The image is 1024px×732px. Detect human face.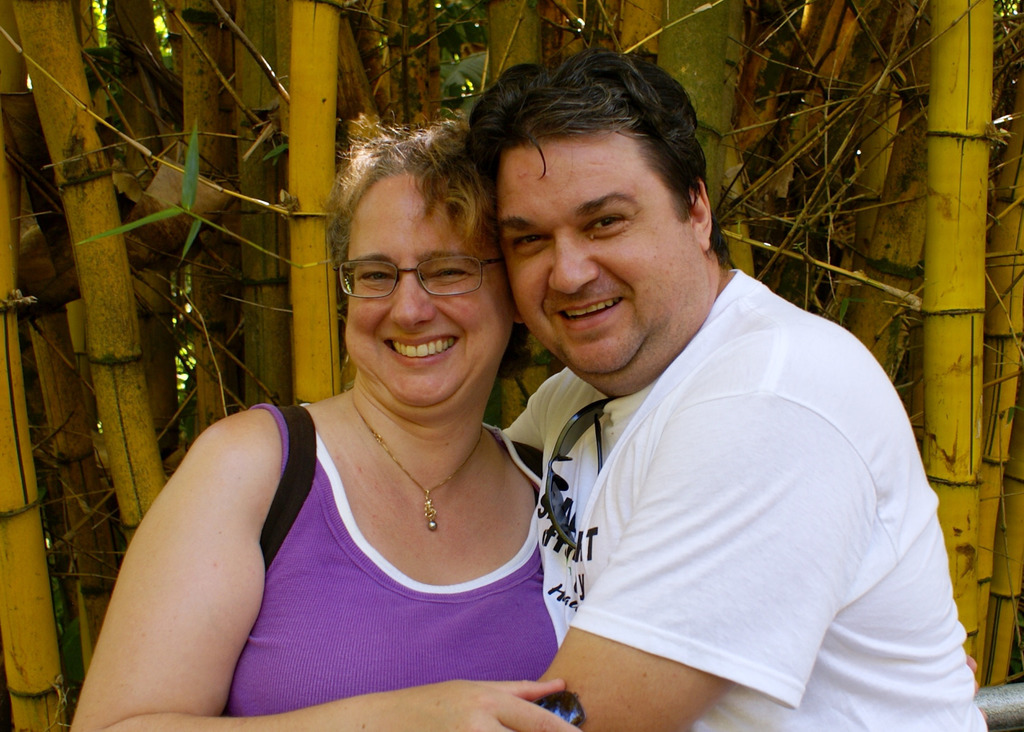
Detection: <bbox>345, 172, 511, 402</bbox>.
